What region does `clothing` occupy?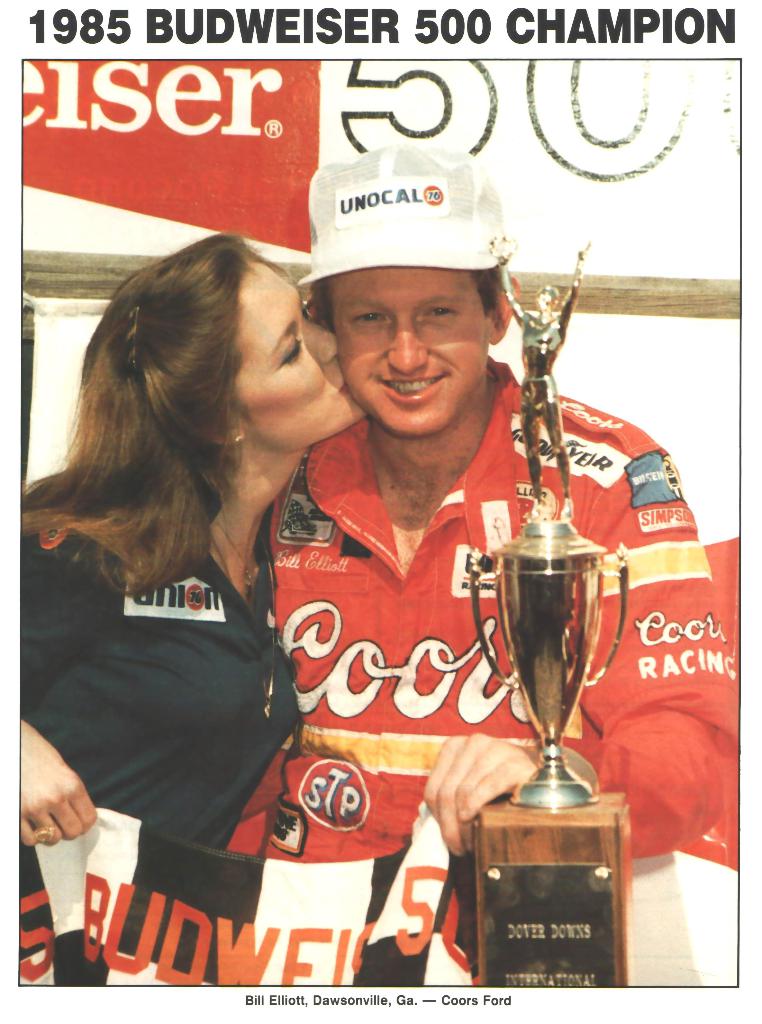
(x1=22, y1=412, x2=346, y2=904).
